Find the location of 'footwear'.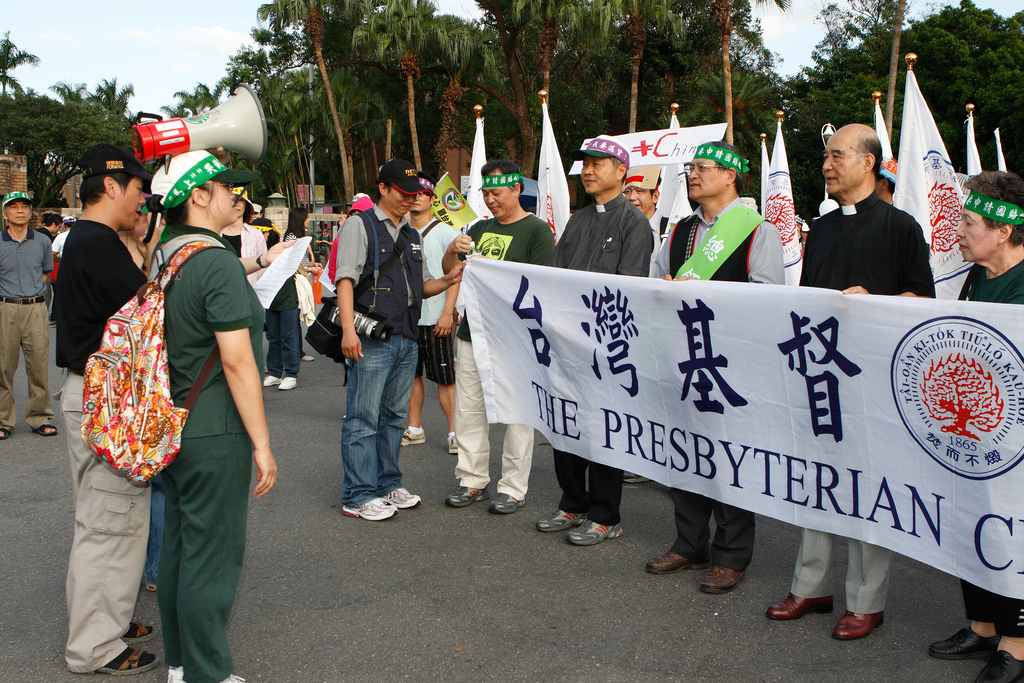
Location: [x1=35, y1=420, x2=60, y2=439].
